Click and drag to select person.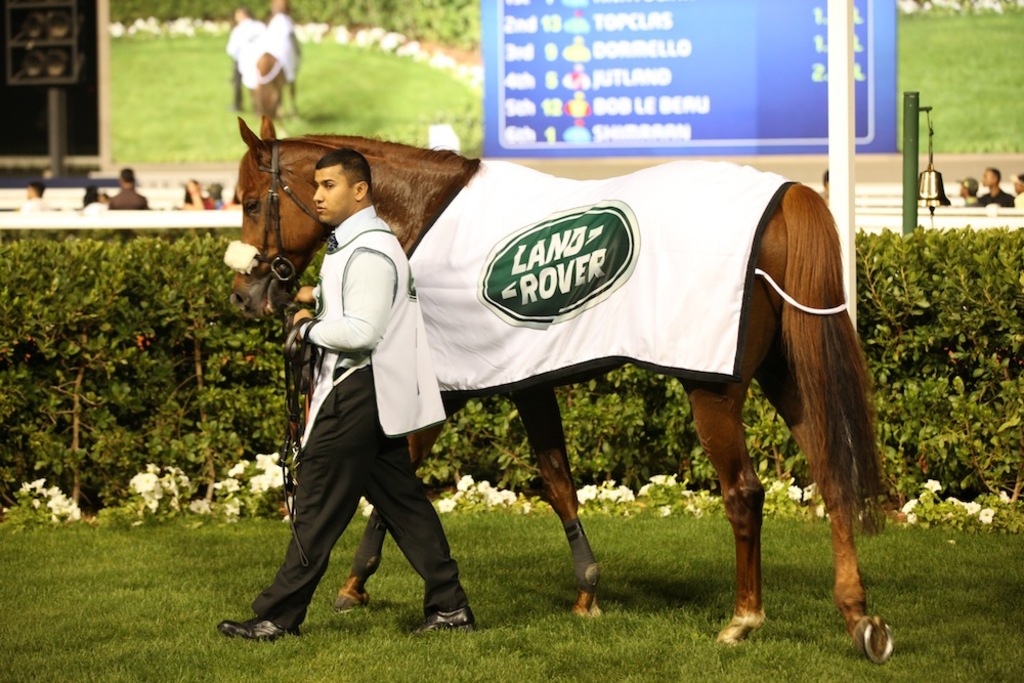
Selection: locate(955, 177, 975, 208).
